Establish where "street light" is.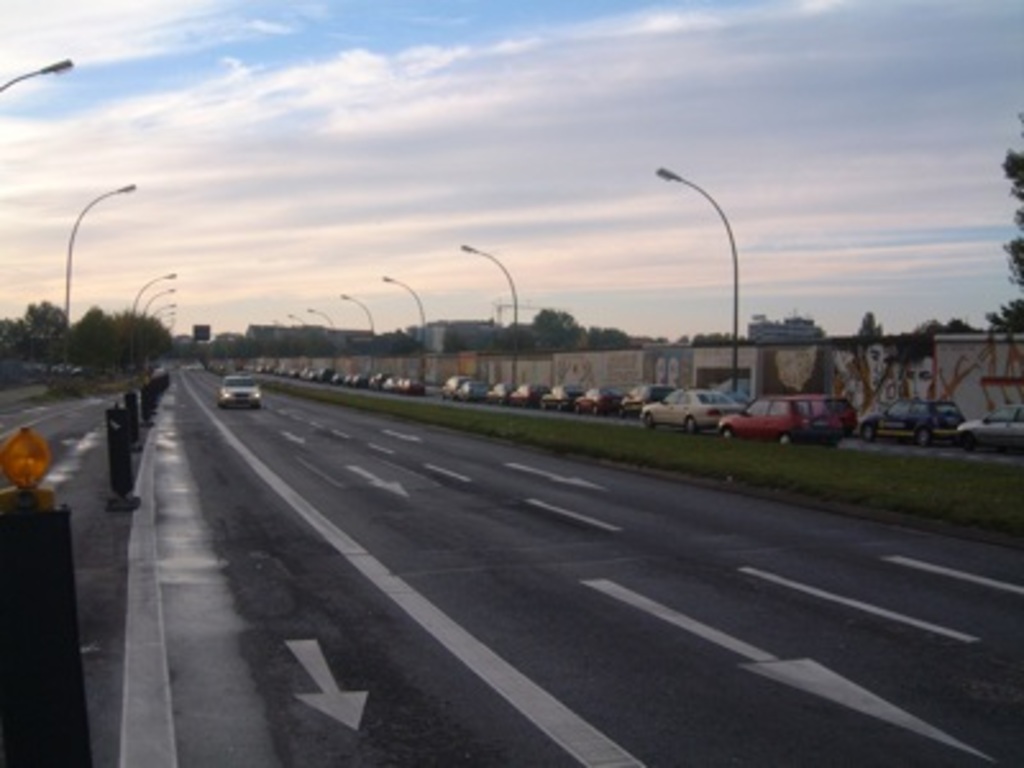
Established at <box>67,174,133,328</box>.
